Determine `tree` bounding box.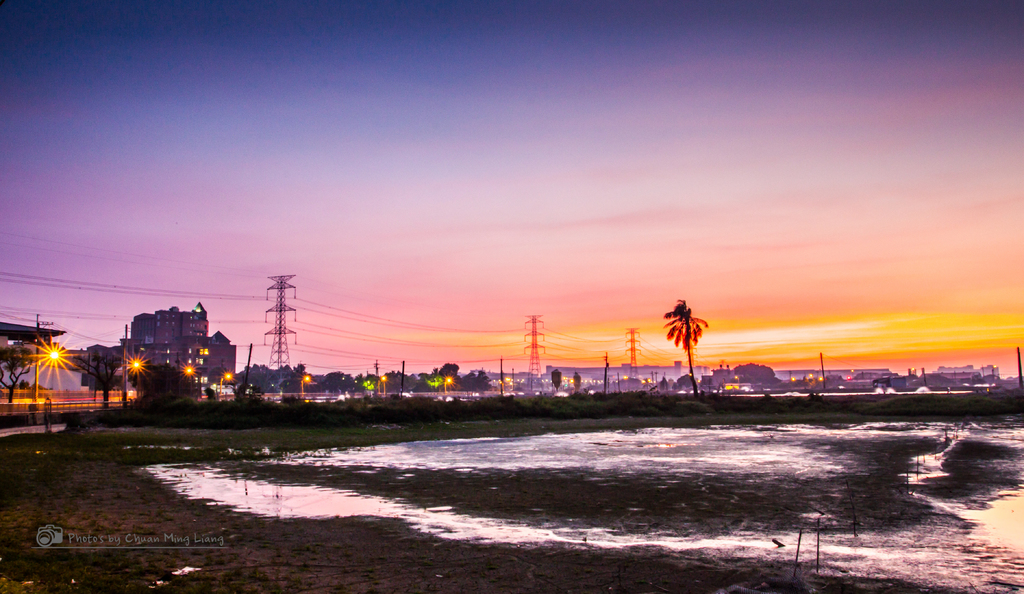
Determined: [left=73, top=355, right=124, bottom=404].
